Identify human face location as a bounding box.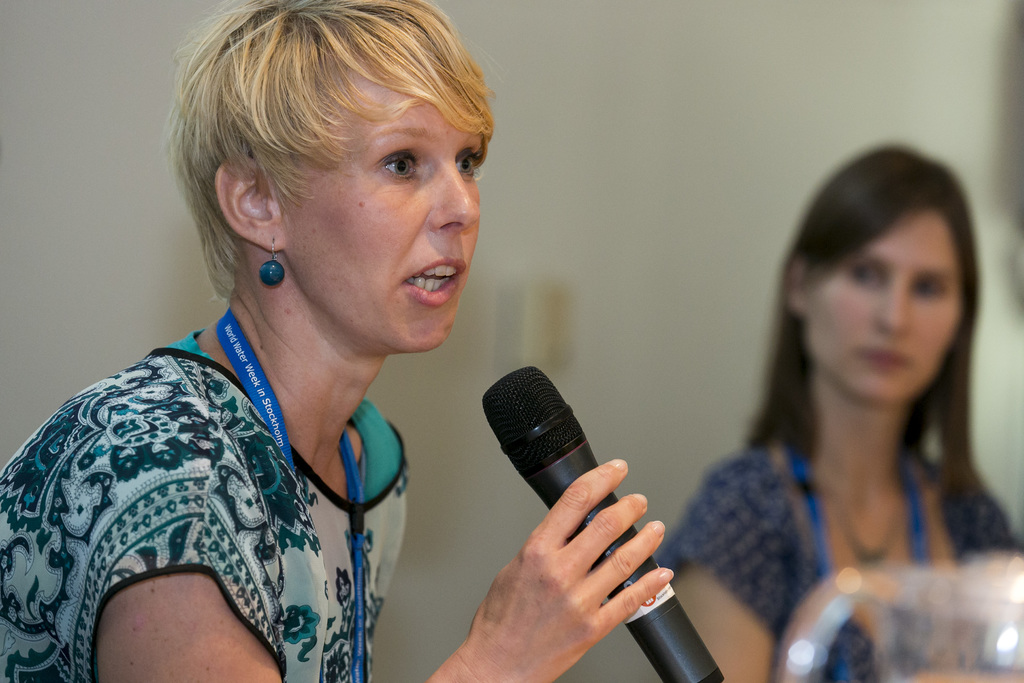
800:207:959:403.
